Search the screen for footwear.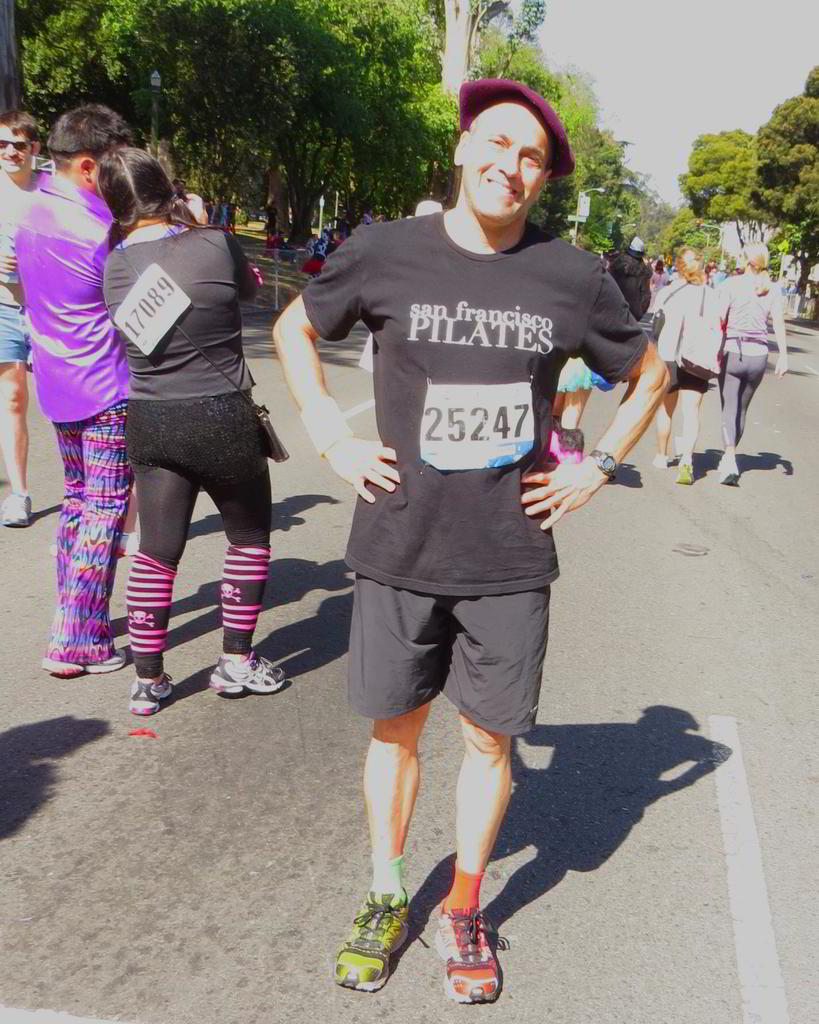
Found at x1=721 y1=461 x2=742 y2=485.
